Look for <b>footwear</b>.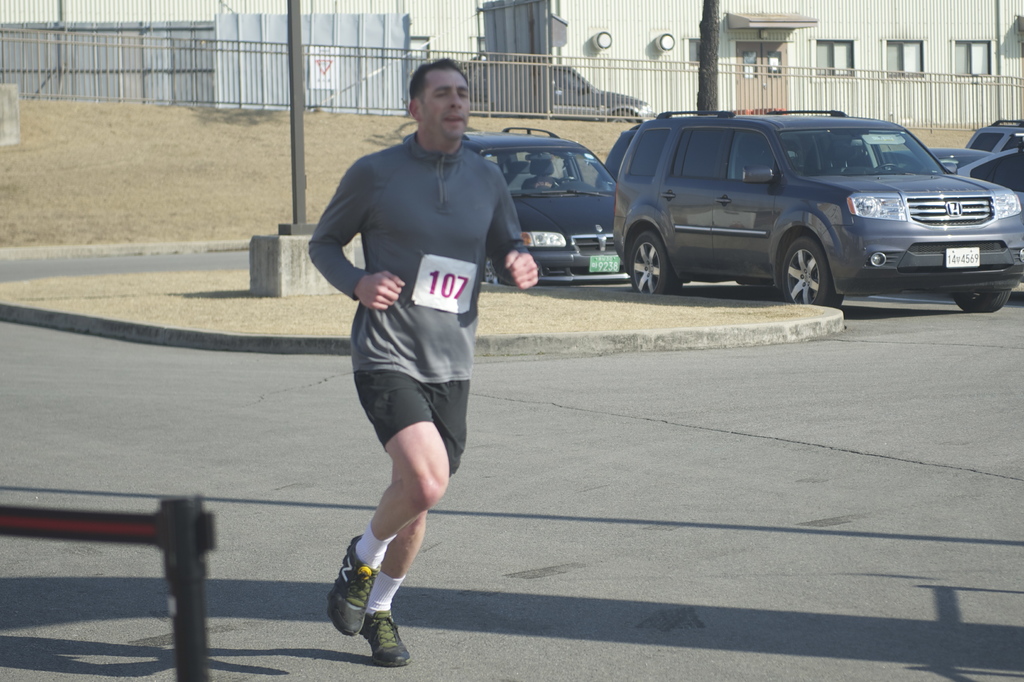
Found: region(323, 530, 382, 636).
